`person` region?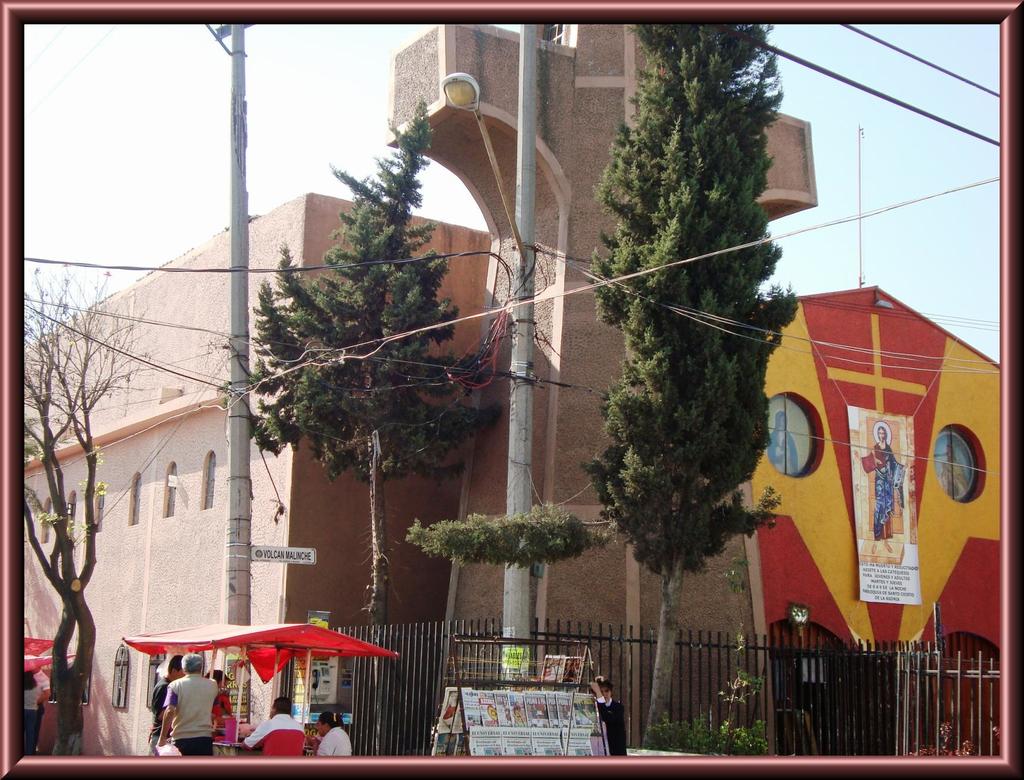
region(22, 668, 45, 755)
